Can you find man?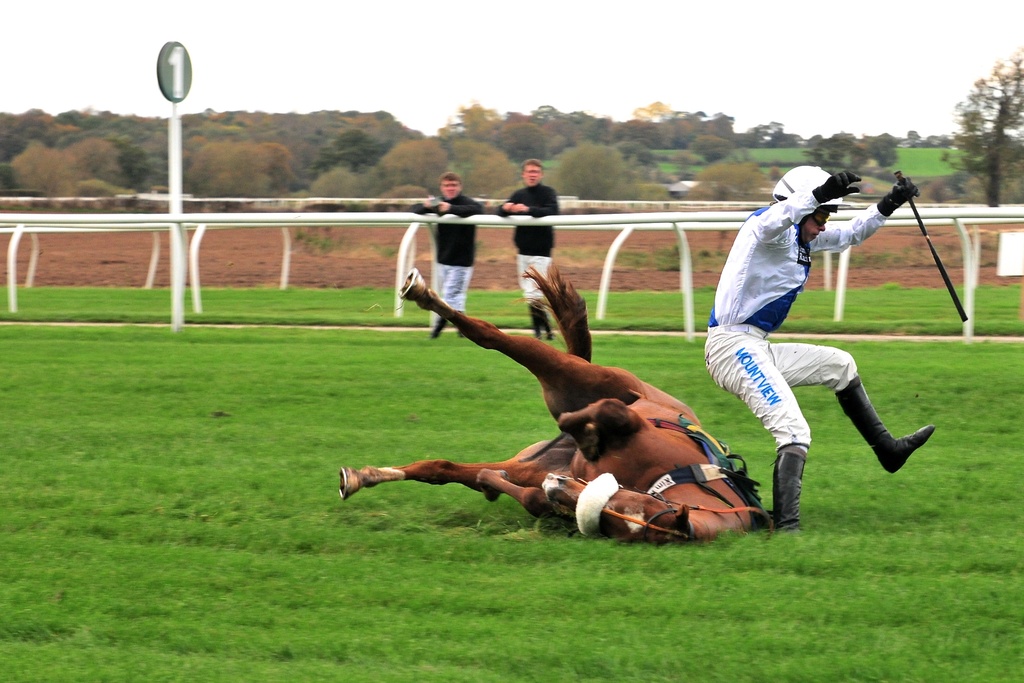
Yes, bounding box: [left=410, top=172, right=486, bottom=344].
